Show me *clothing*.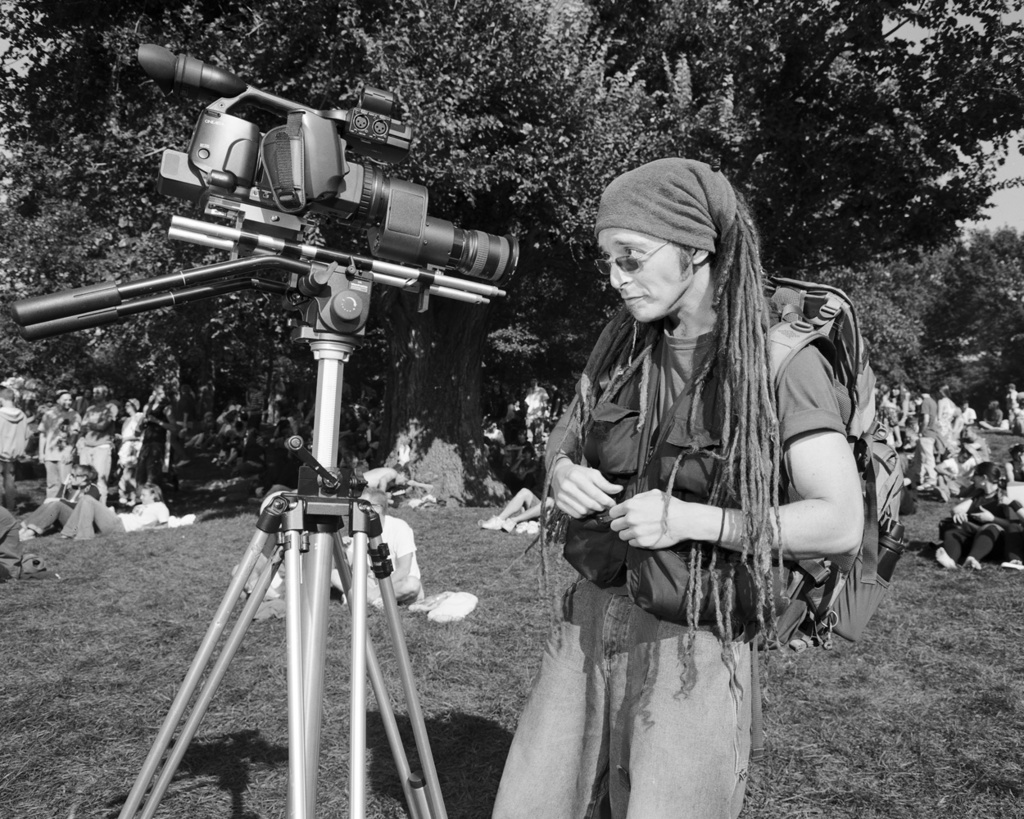
*clothing* is here: (left=492, top=307, right=849, bottom=818).
